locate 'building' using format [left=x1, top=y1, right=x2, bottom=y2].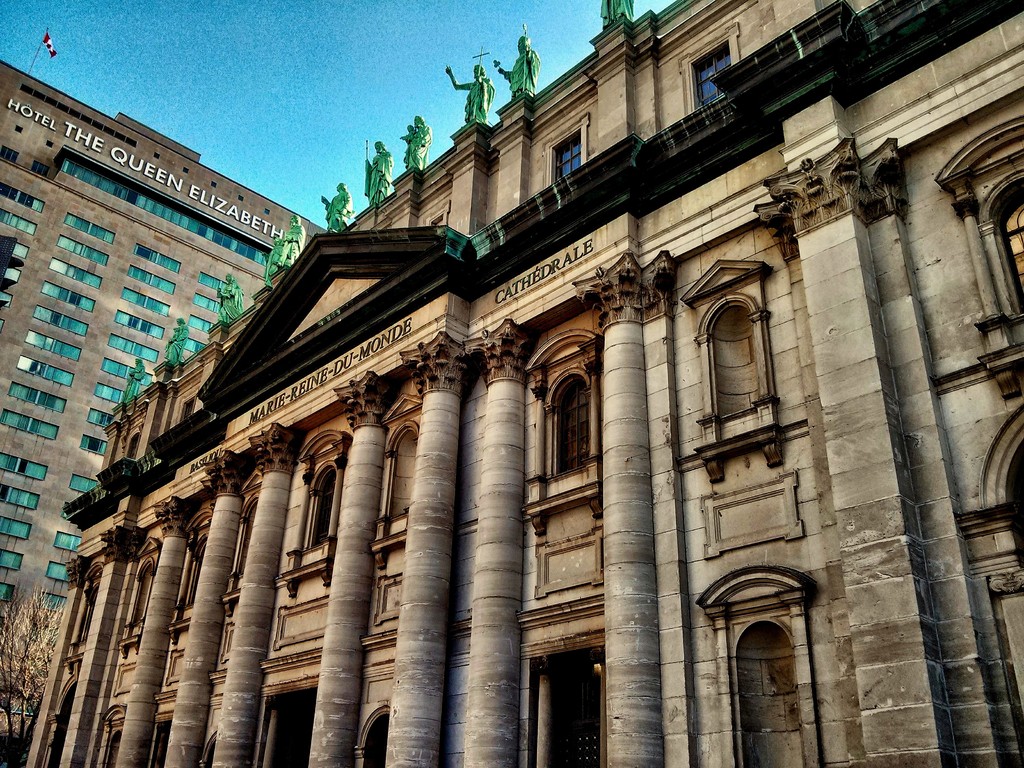
[left=0, top=64, right=326, bottom=731].
